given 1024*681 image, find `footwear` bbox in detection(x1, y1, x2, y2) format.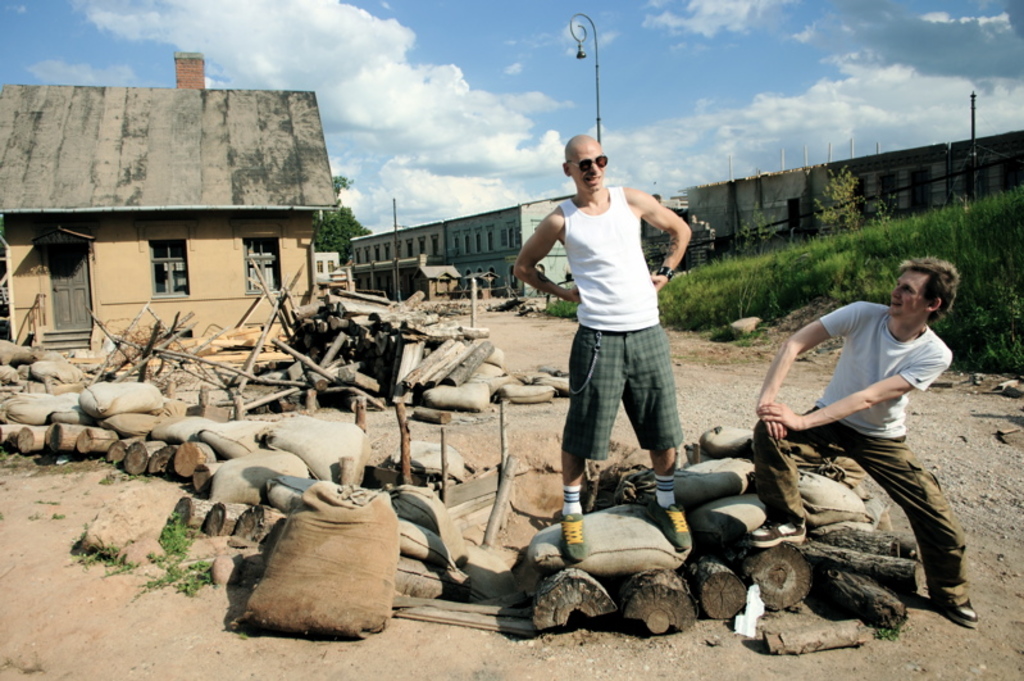
detection(950, 598, 977, 631).
